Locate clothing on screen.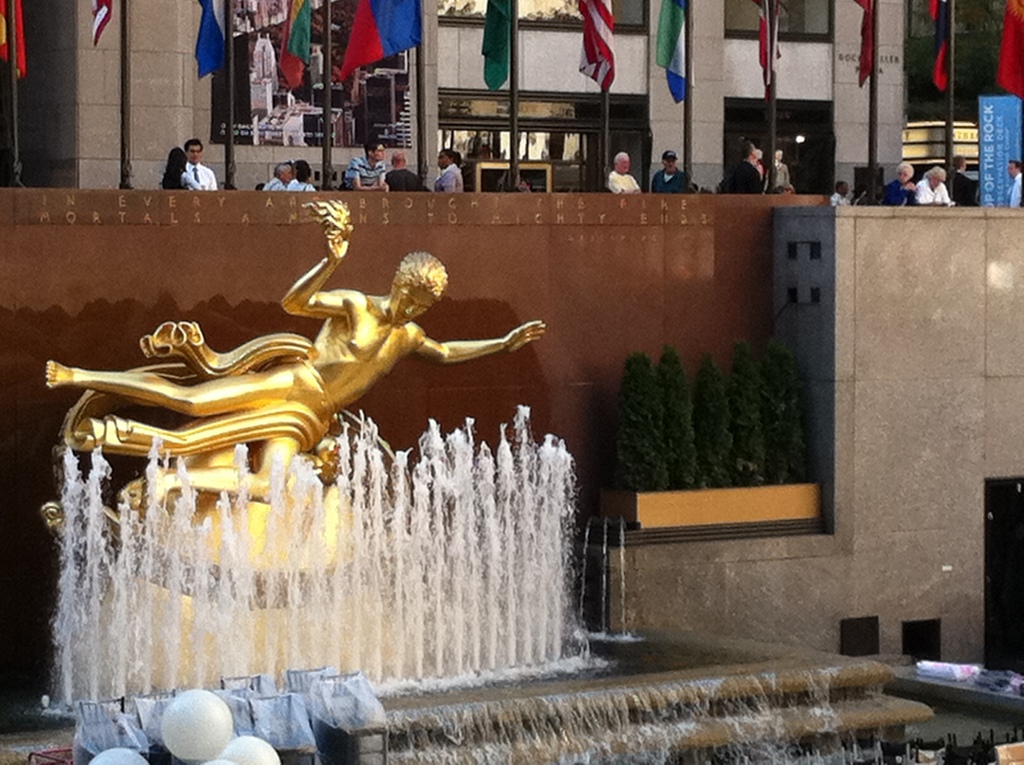
On screen at [x1=431, y1=163, x2=463, y2=191].
